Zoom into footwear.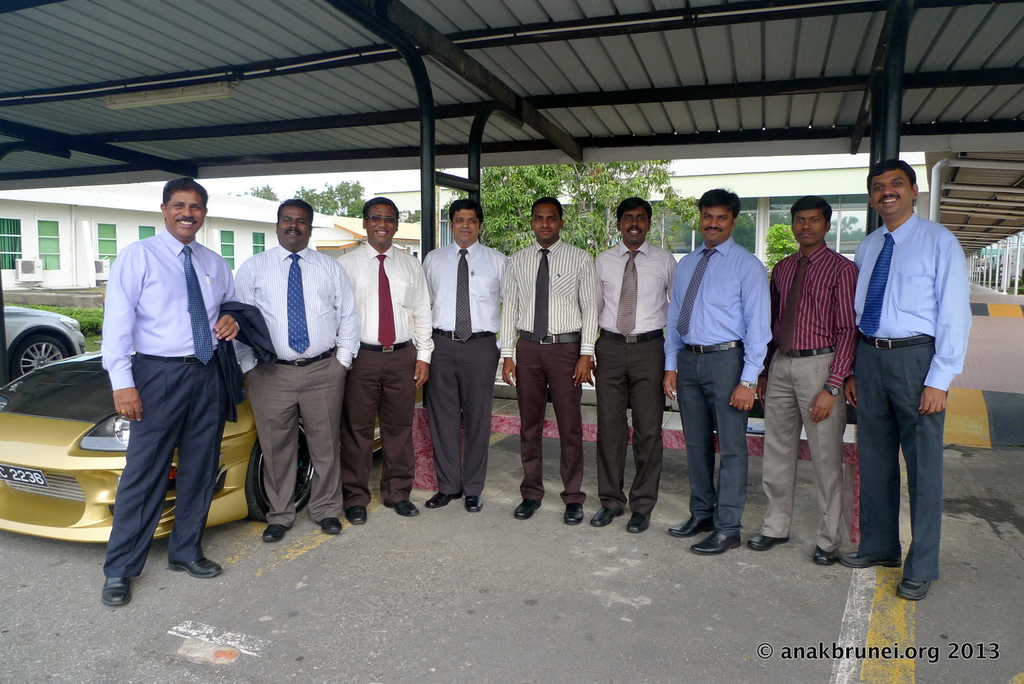
Zoom target: [left=815, top=544, right=838, bottom=562].
